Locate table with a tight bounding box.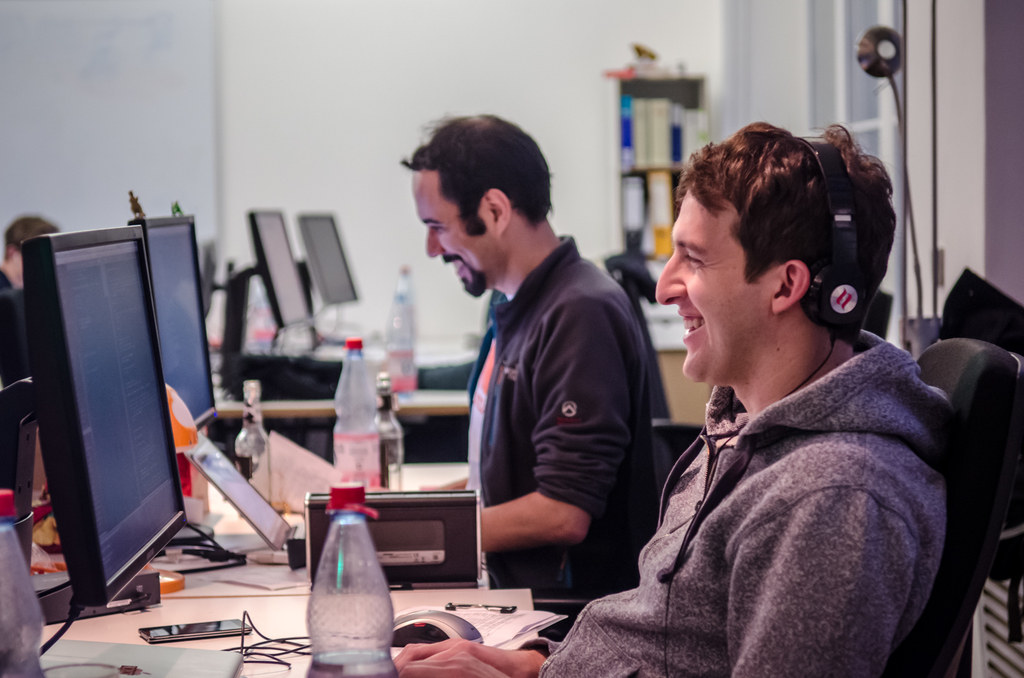
{"x1": 215, "y1": 381, "x2": 474, "y2": 413}.
